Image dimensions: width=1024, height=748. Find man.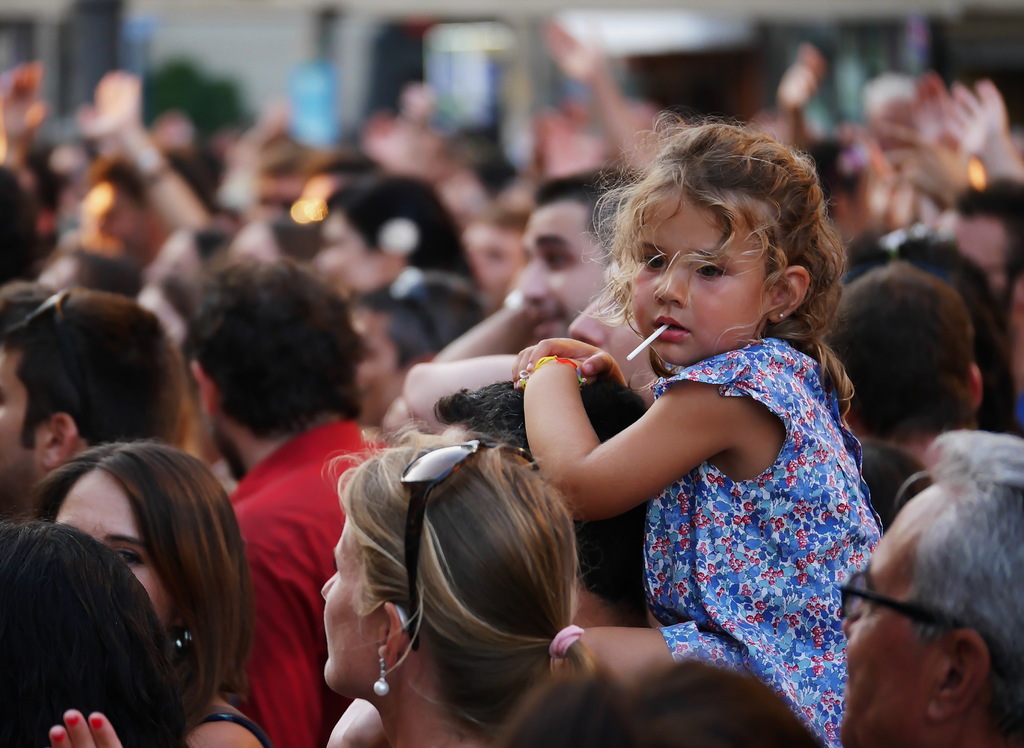
left=223, top=248, right=417, bottom=747.
